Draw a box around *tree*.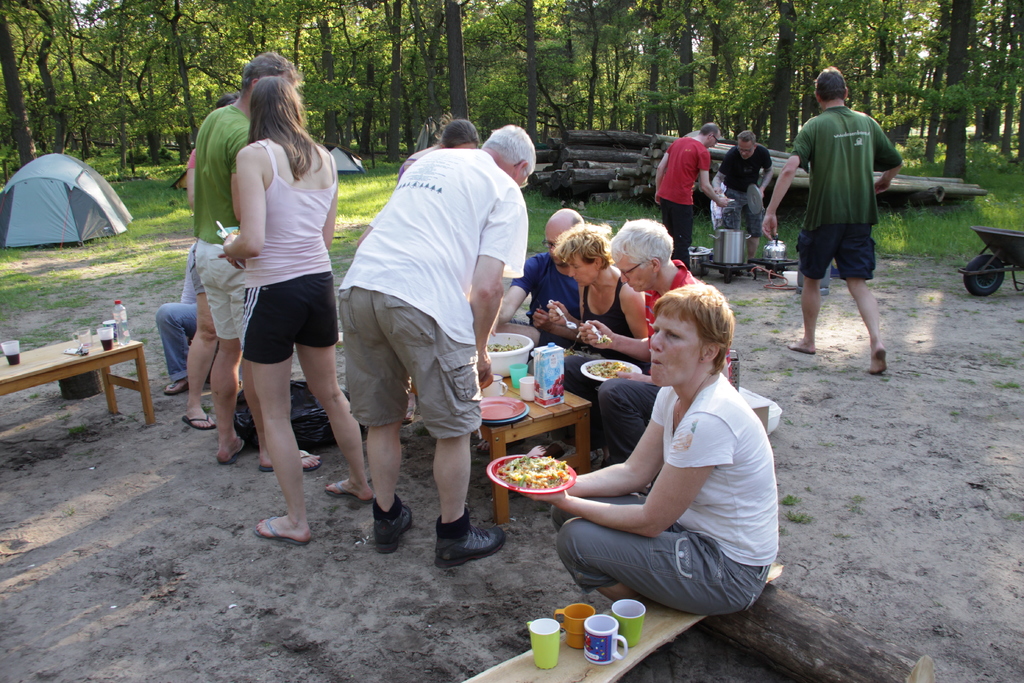
x1=564 y1=1 x2=635 y2=176.
